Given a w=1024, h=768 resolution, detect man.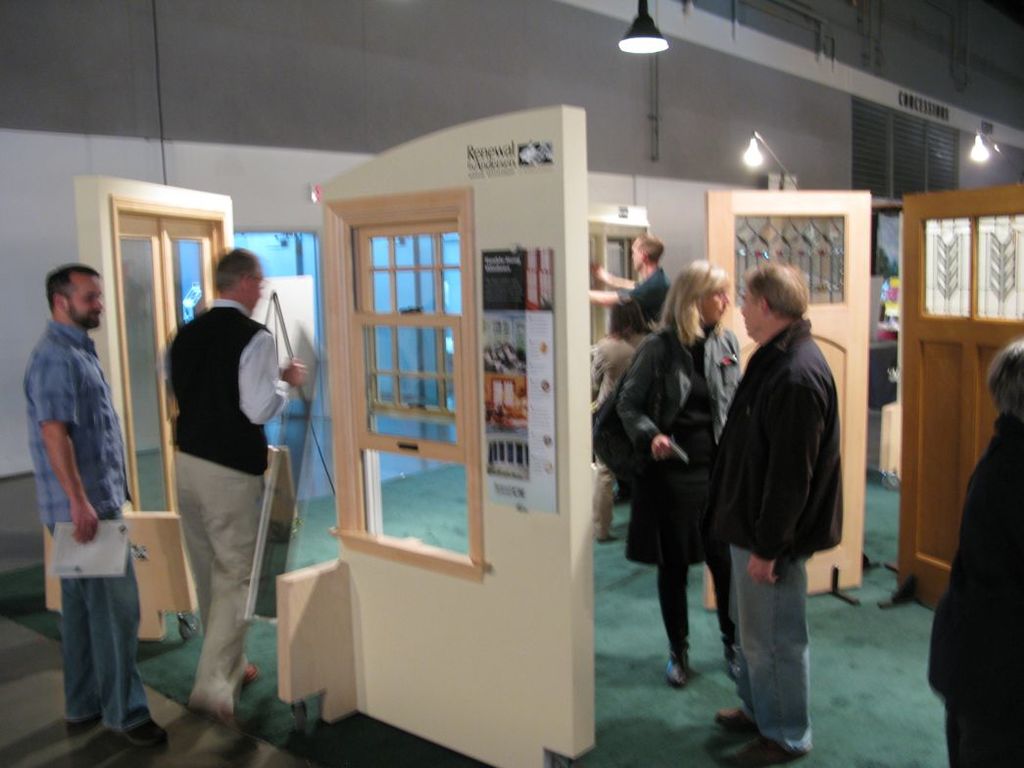
(583,228,666,329).
